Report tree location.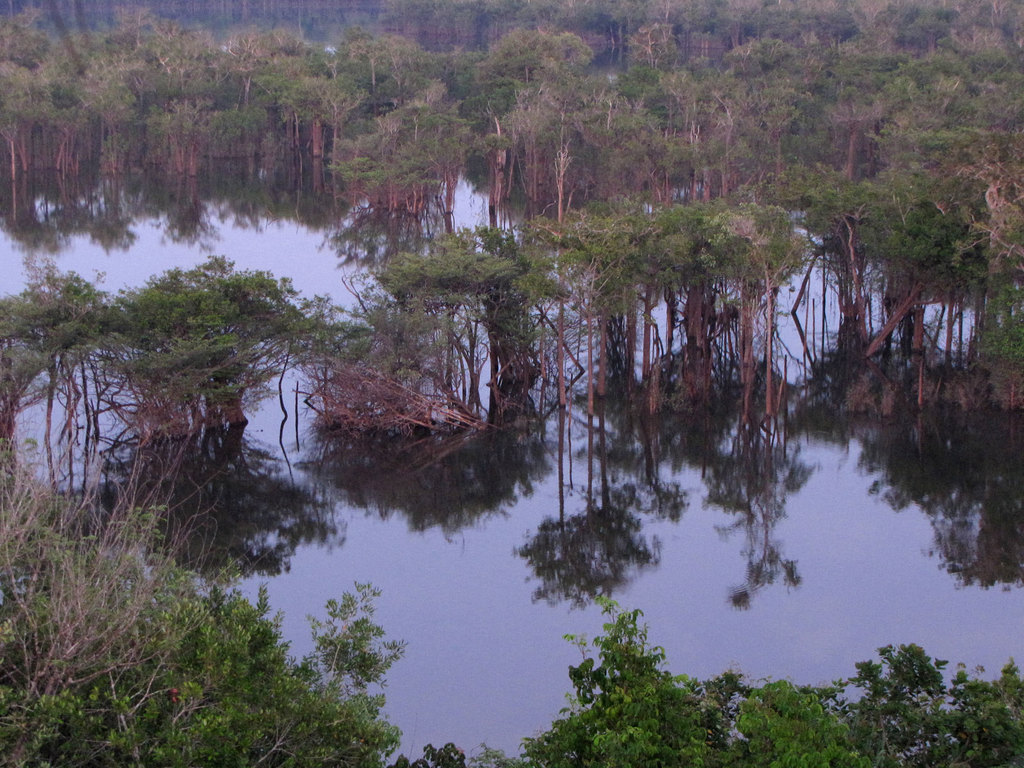
Report: (0, 65, 41, 167).
